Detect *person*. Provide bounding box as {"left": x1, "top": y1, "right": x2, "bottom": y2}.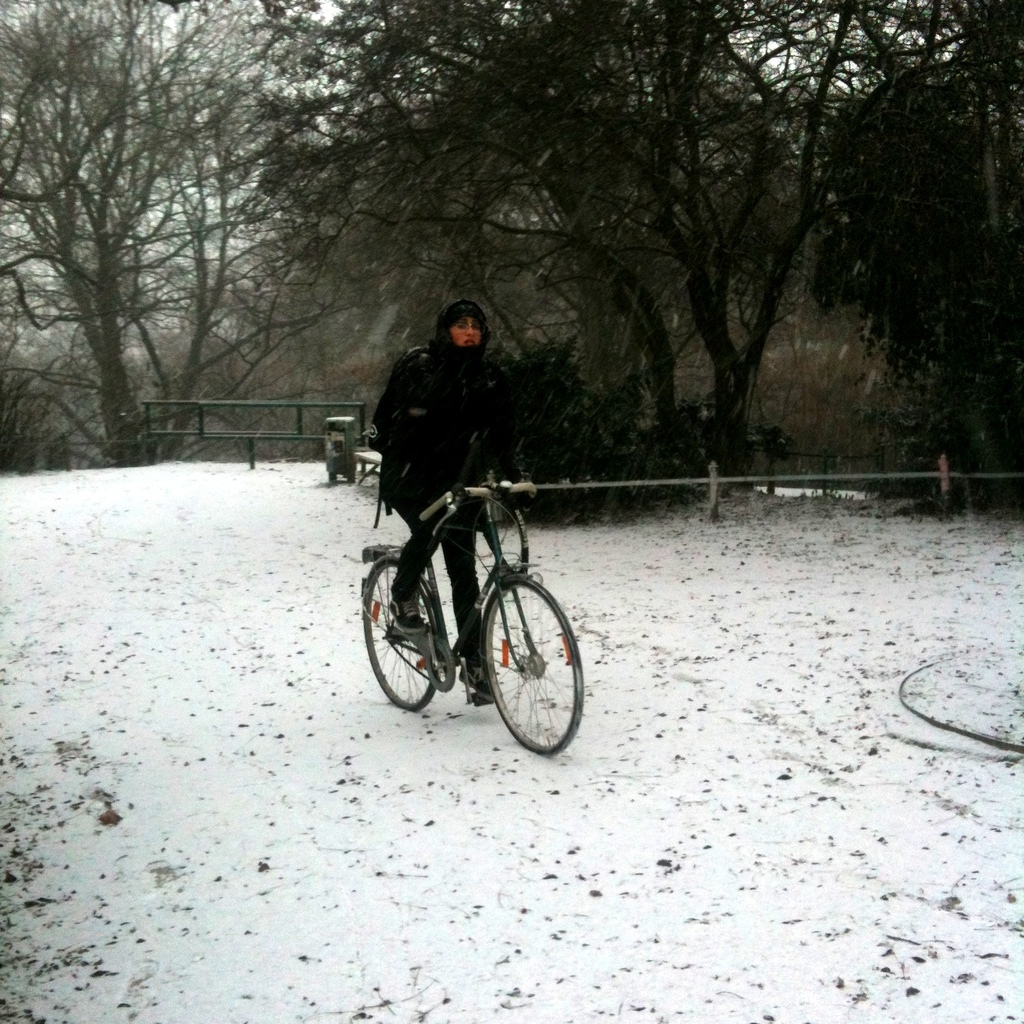
{"left": 357, "top": 295, "right": 530, "bottom": 699}.
